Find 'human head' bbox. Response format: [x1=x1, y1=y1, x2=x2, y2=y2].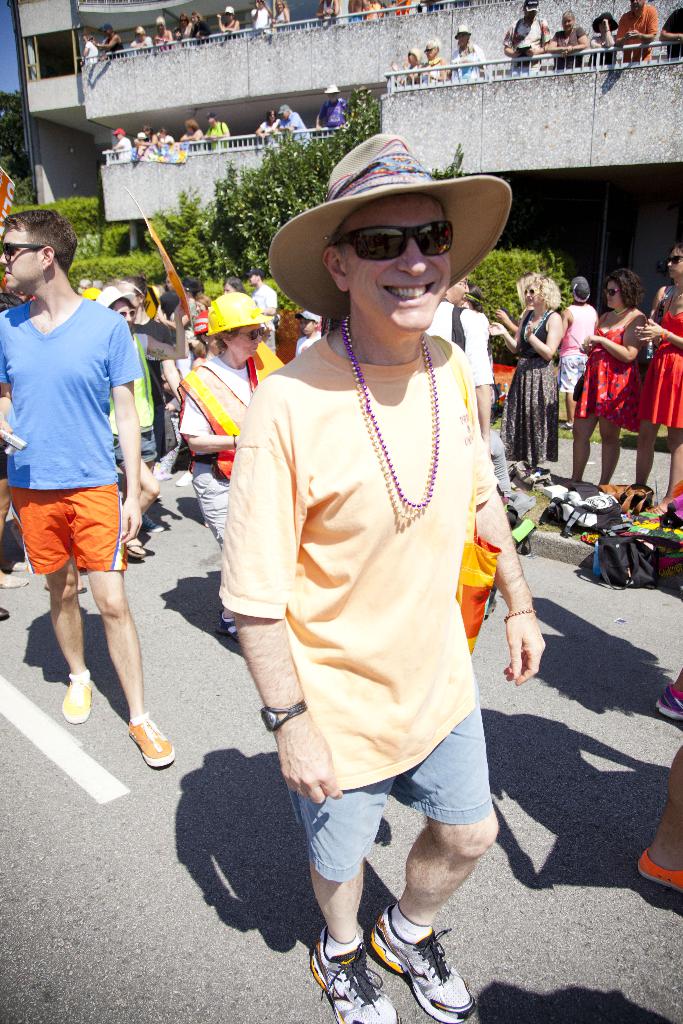
[x1=572, y1=280, x2=591, y2=305].
